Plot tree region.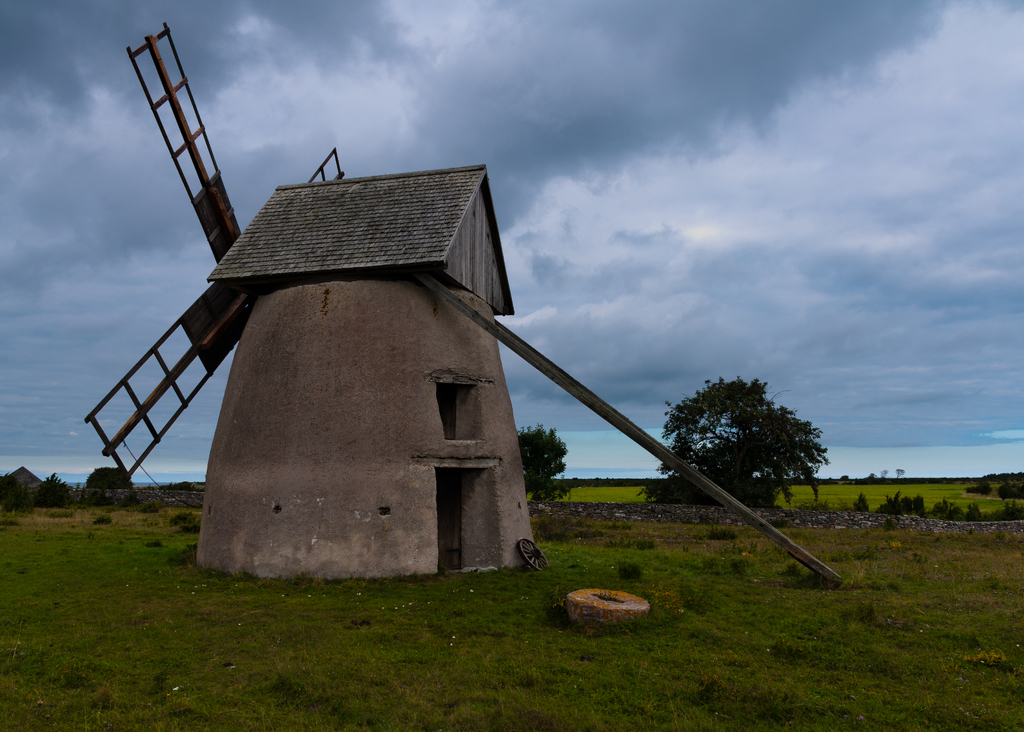
Plotted at 995/482/1023/505.
